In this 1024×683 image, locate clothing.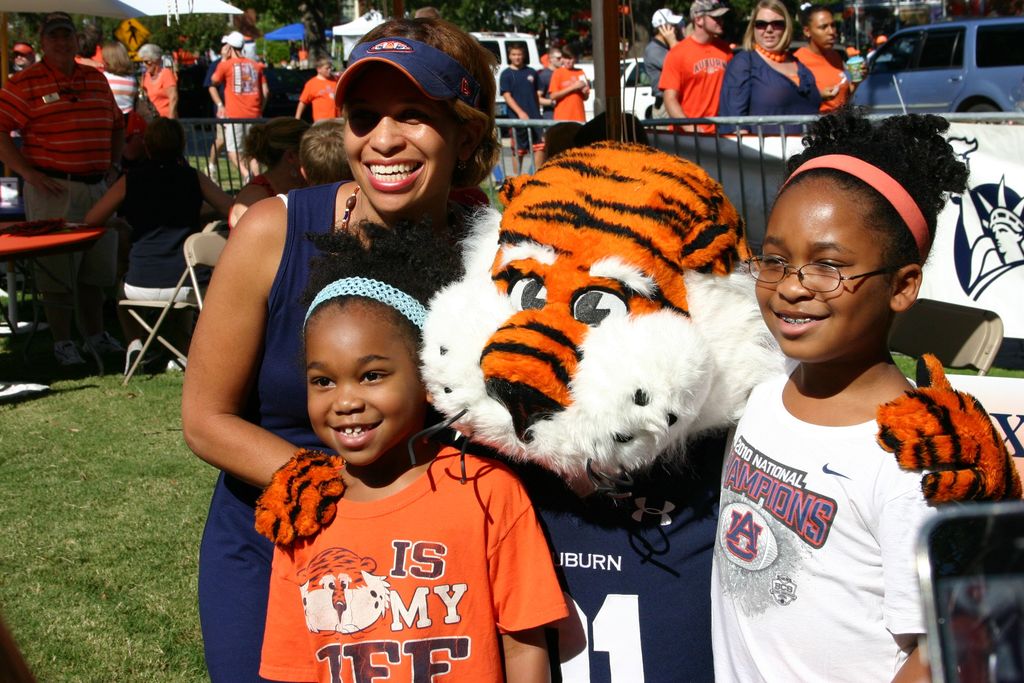
Bounding box: detection(547, 63, 587, 120).
